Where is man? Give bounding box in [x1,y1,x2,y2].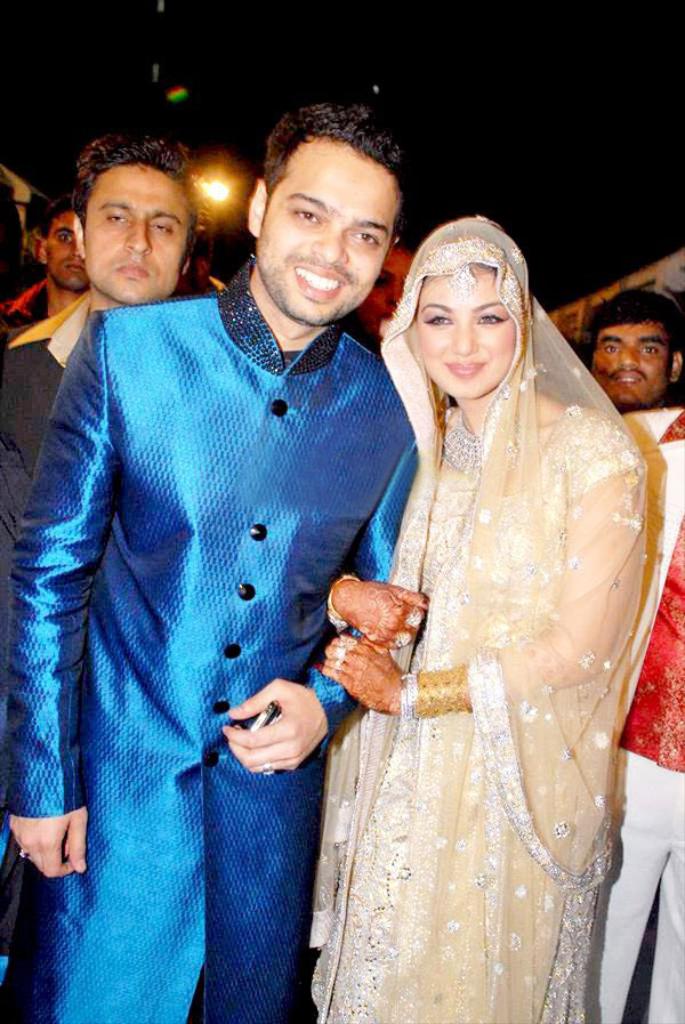
[0,140,232,902].
